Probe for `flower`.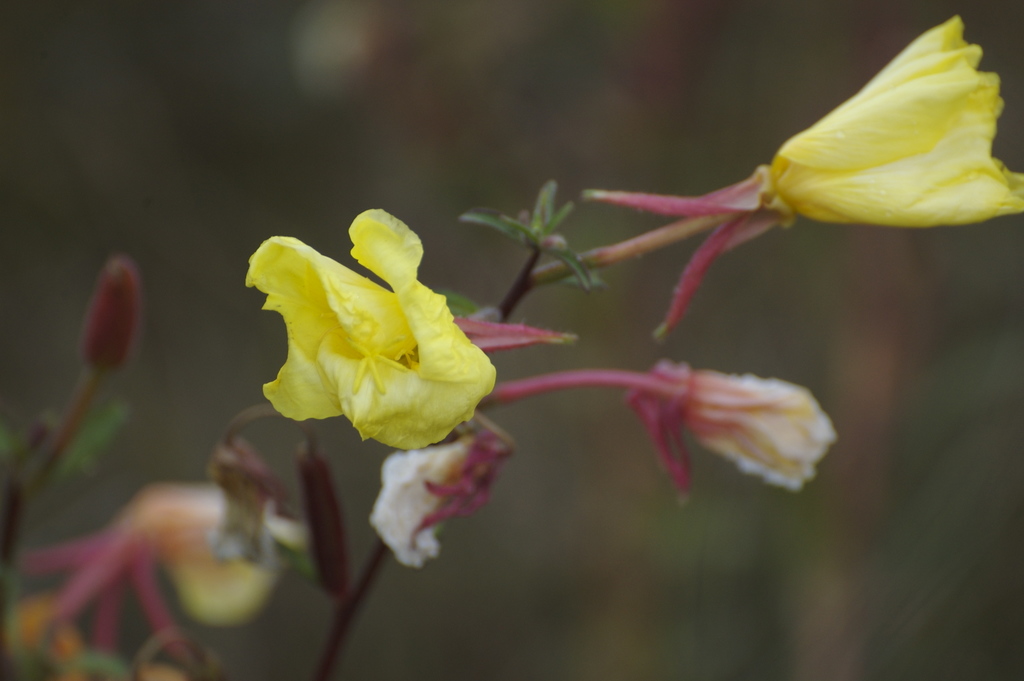
Probe result: x1=683, y1=364, x2=837, y2=495.
